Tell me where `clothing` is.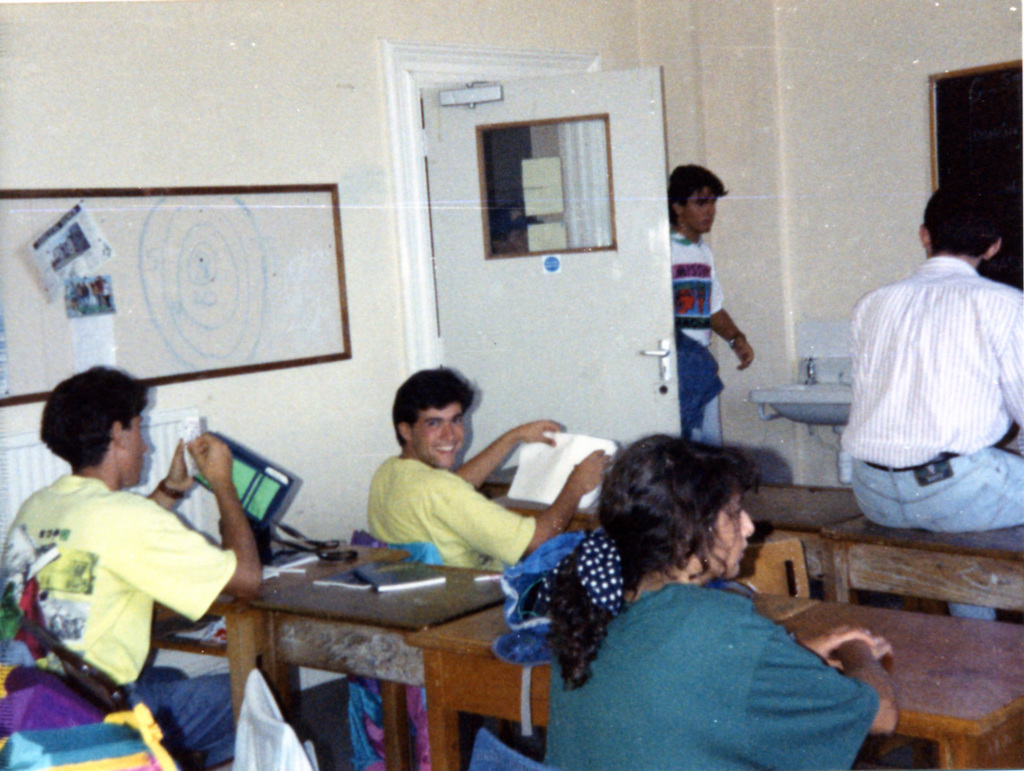
`clothing` is at rect(360, 447, 531, 577).
